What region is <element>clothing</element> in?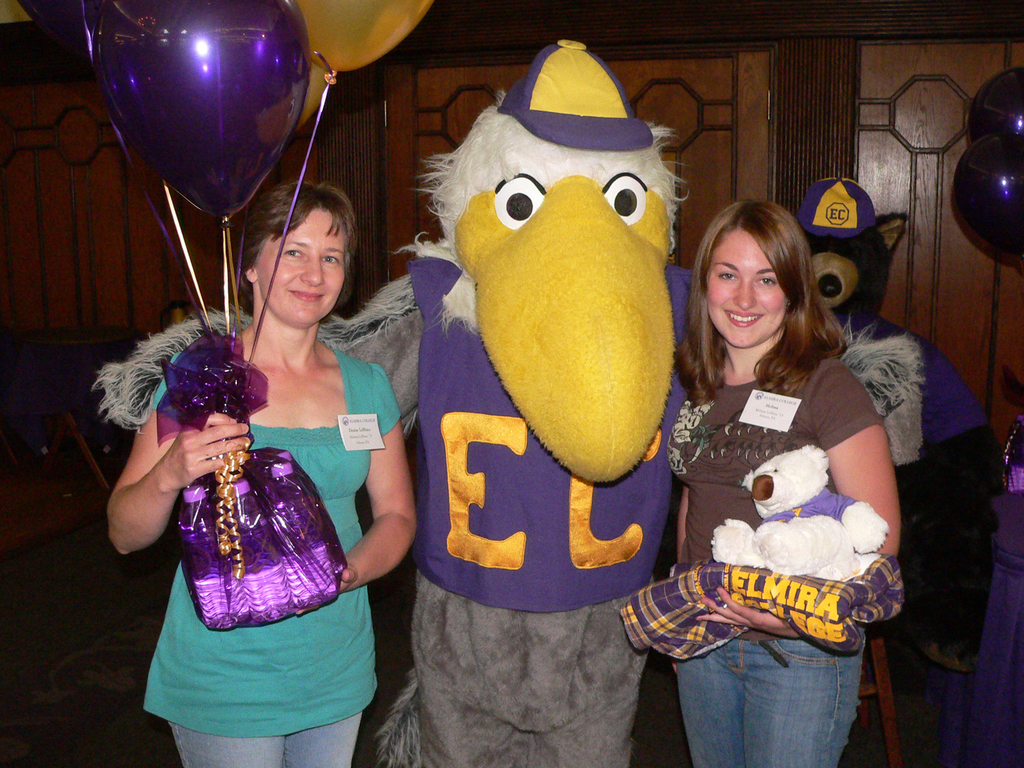
131 304 375 720.
